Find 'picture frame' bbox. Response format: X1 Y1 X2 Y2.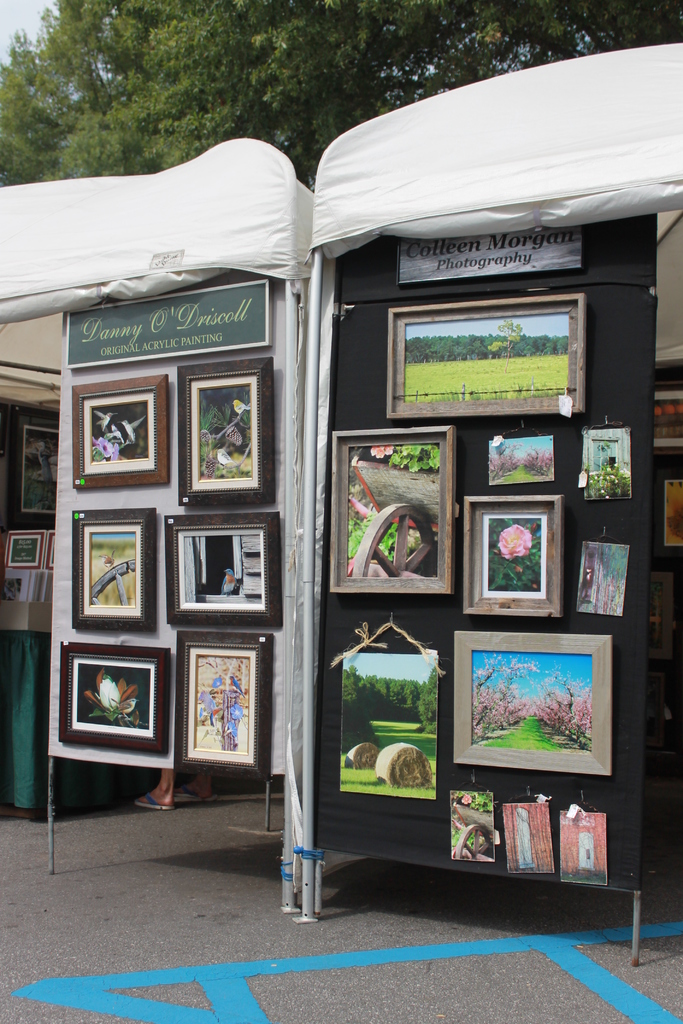
650 384 682 456.
